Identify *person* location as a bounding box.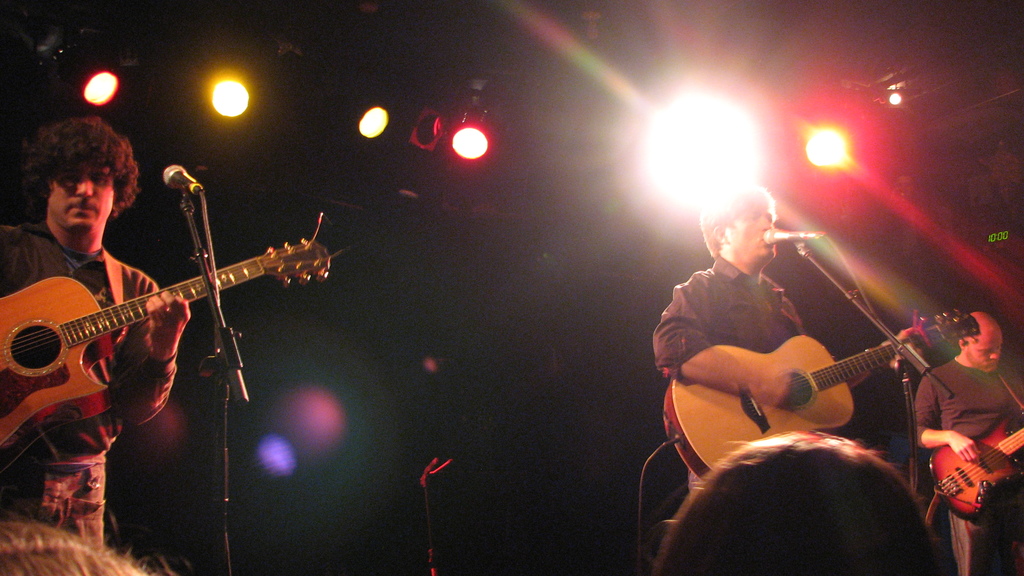
crop(0, 115, 191, 554).
